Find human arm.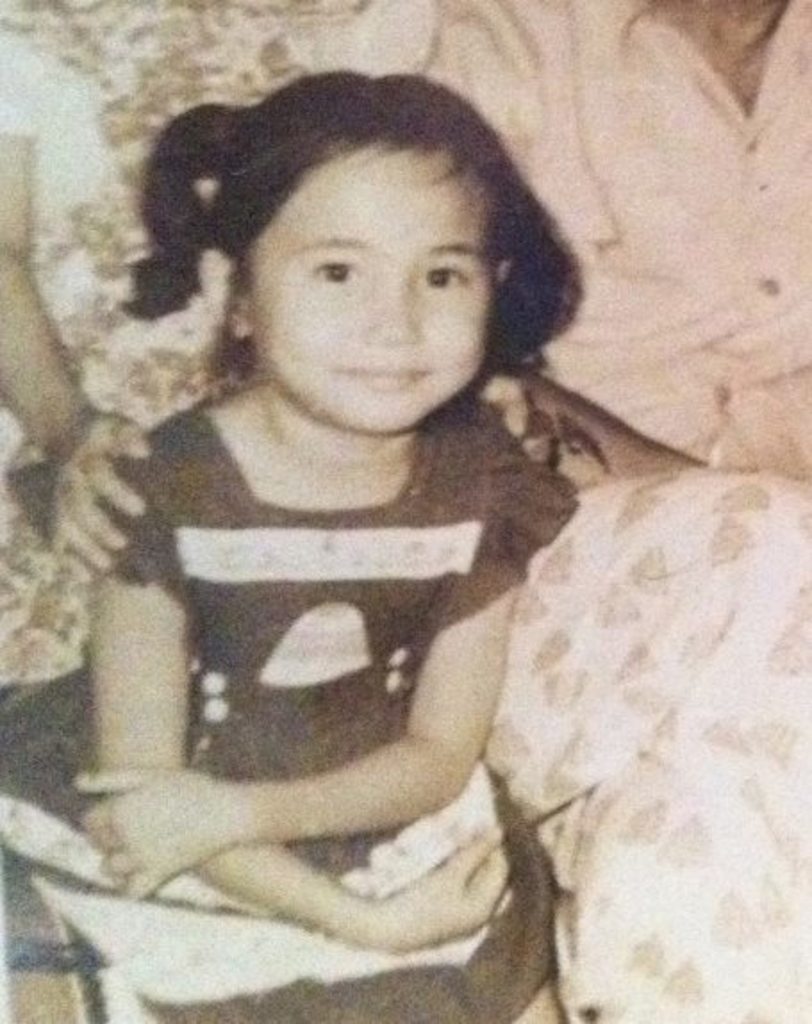
0, 29, 153, 590.
